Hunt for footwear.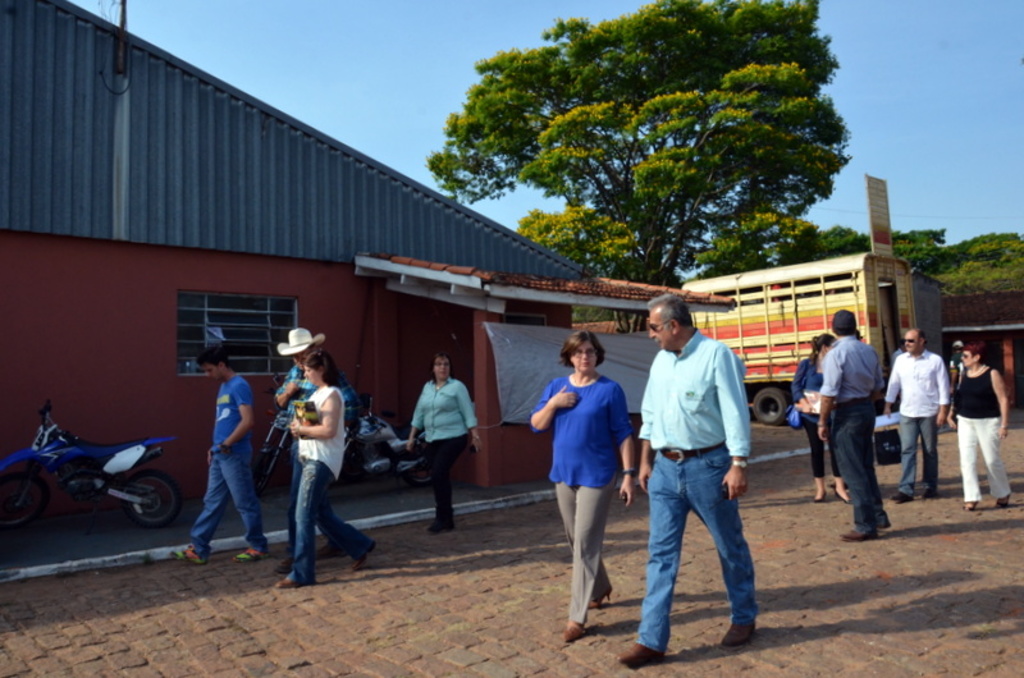
Hunted down at <bbox>876, 517, 887, 532</bbox>.
